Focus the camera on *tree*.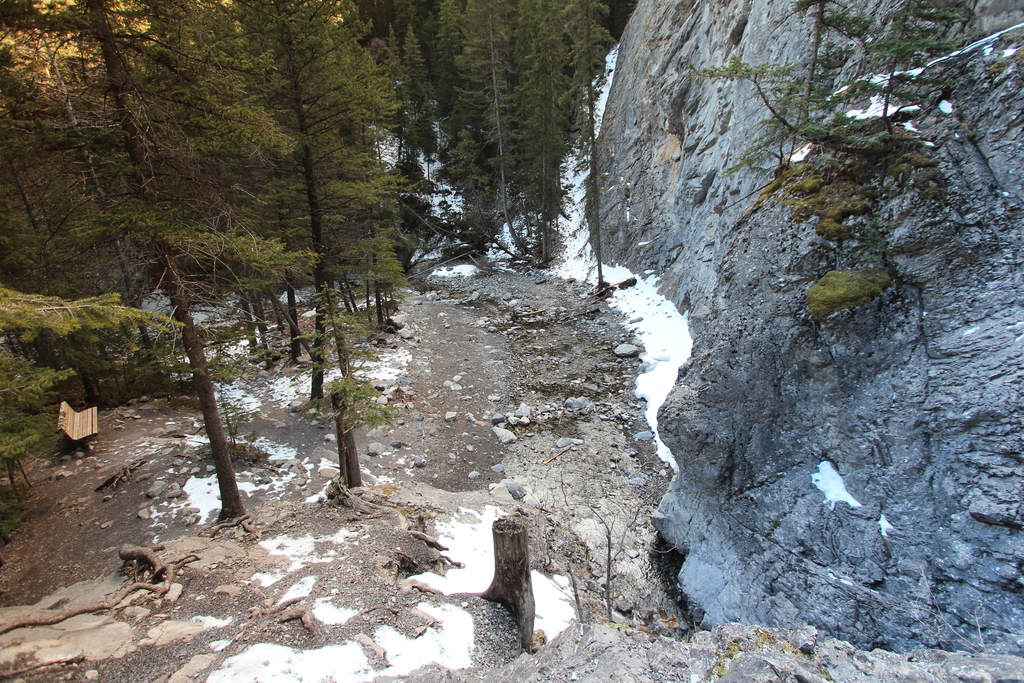
Focus region: [x1=538, y1=0, x2=639, y2=291].
